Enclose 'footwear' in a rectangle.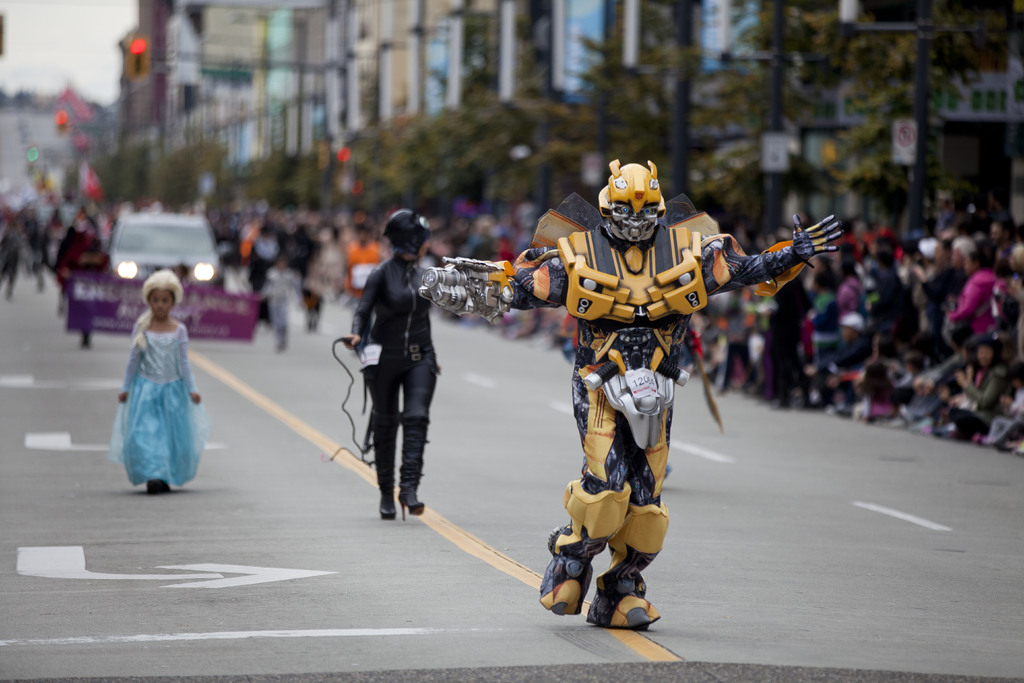
Rect(376, 498, 399, 520).
